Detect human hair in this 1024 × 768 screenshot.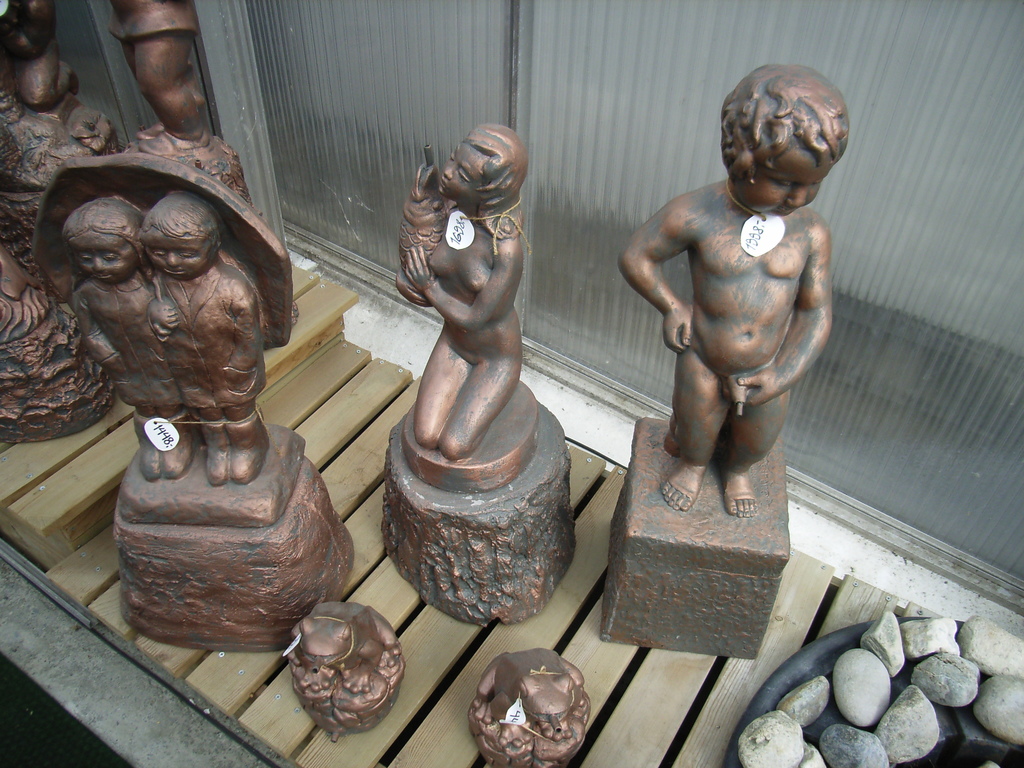
Detection: <bbox>60, 193, 161, 300</bbox>.
